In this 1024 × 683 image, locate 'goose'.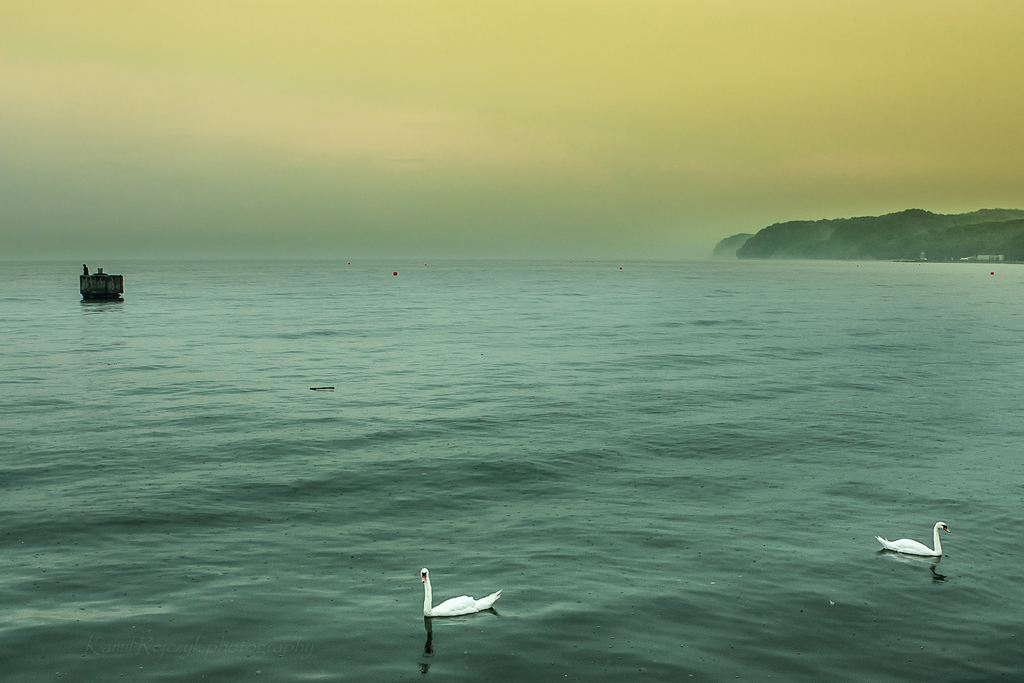
Bounding box: 419 564 497 620.
